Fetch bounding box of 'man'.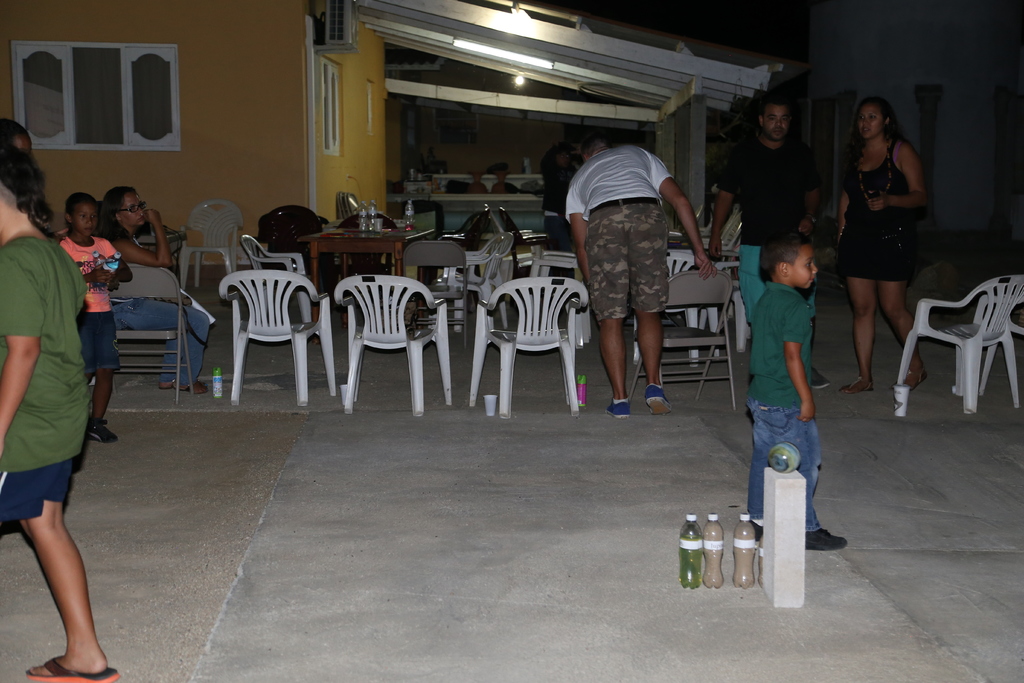
Bbox: <region>564, 130, 720, 431</region>.
